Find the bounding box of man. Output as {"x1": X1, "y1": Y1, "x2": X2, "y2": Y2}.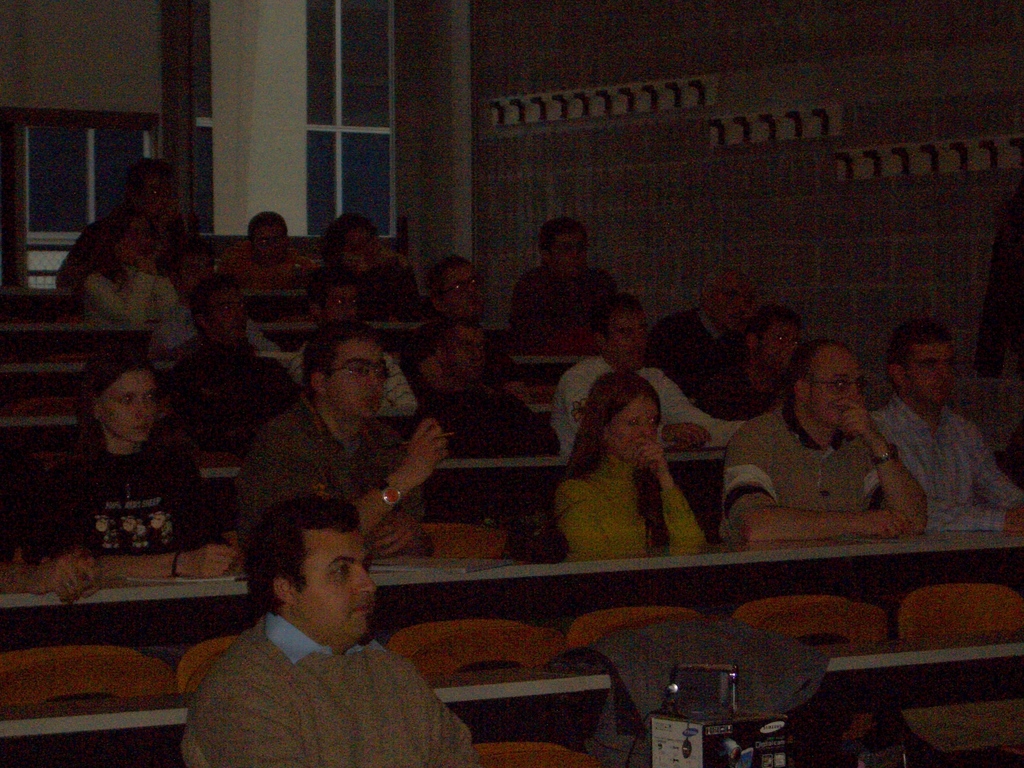
{"x1": 865, "y1": 326, "x2": 1023, "y2": 534}.
